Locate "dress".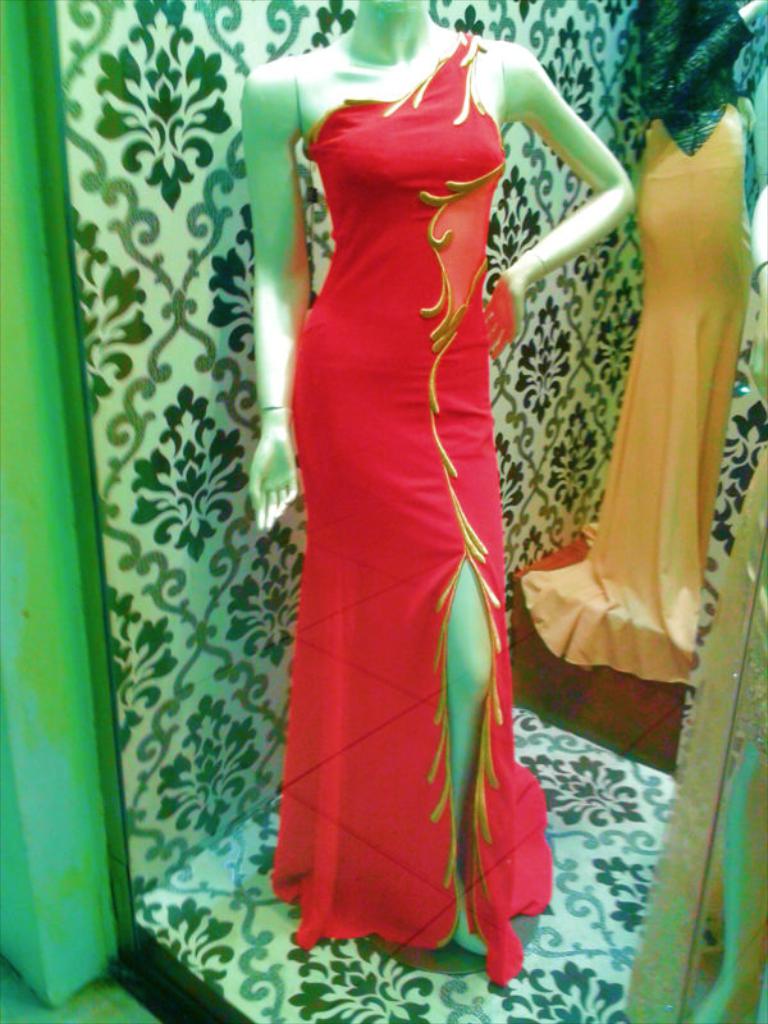
Bounding box: 524 102 753 687.
